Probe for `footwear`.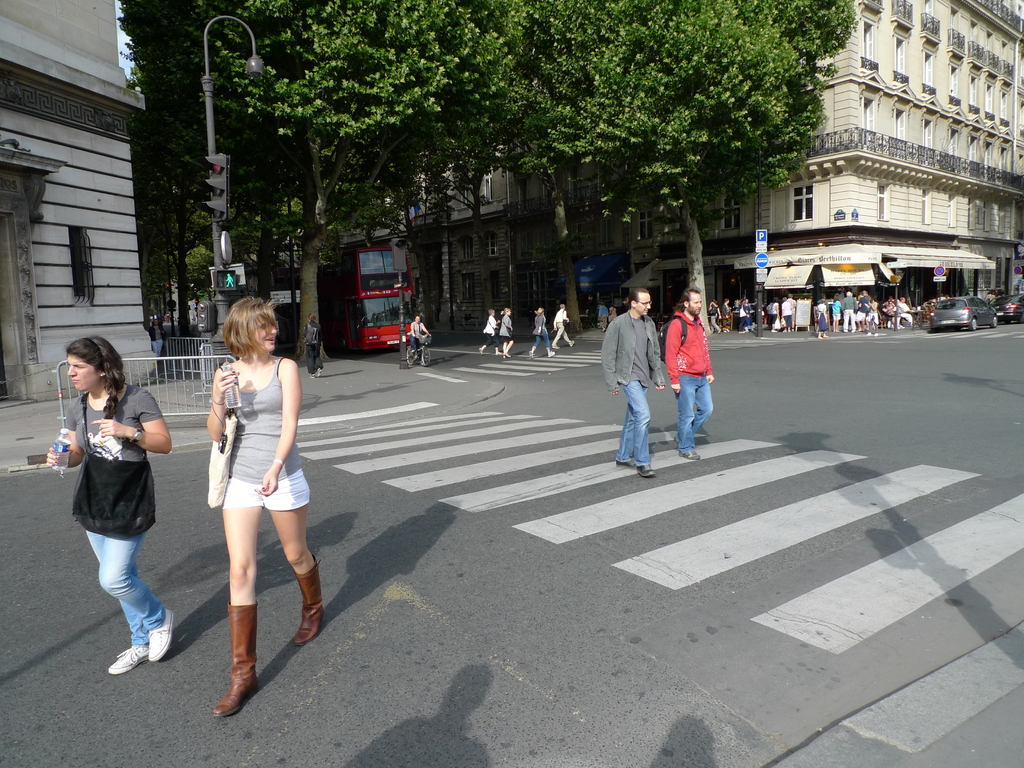
Probe result: x1=637 y1=463 x2=652 y2=480.
